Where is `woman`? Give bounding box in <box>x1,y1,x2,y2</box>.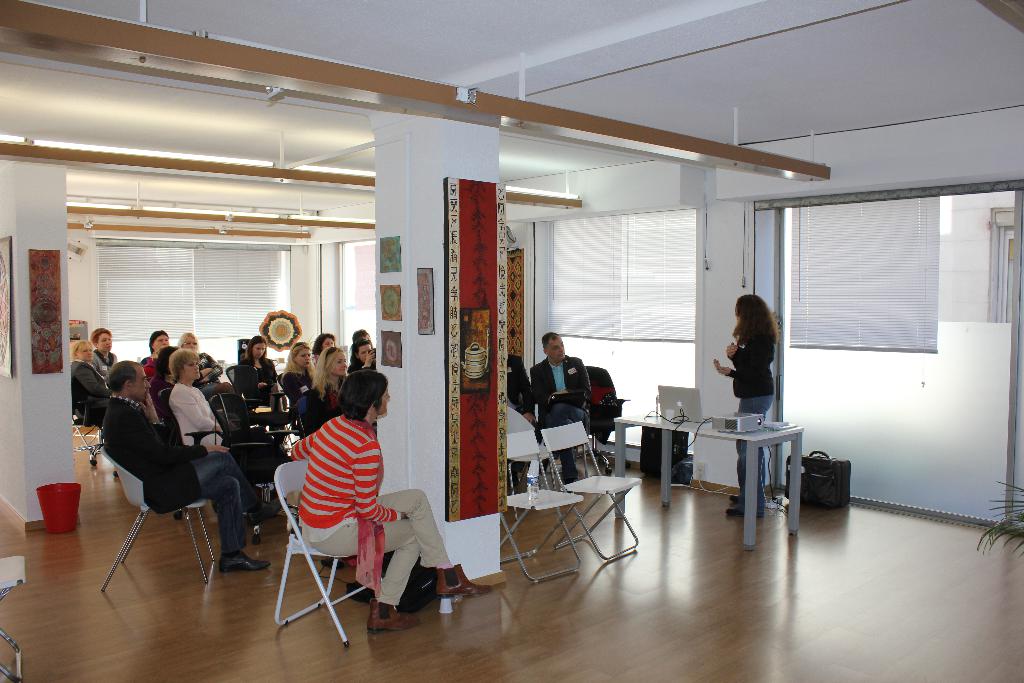
<box>169,345,291,492</box>.
